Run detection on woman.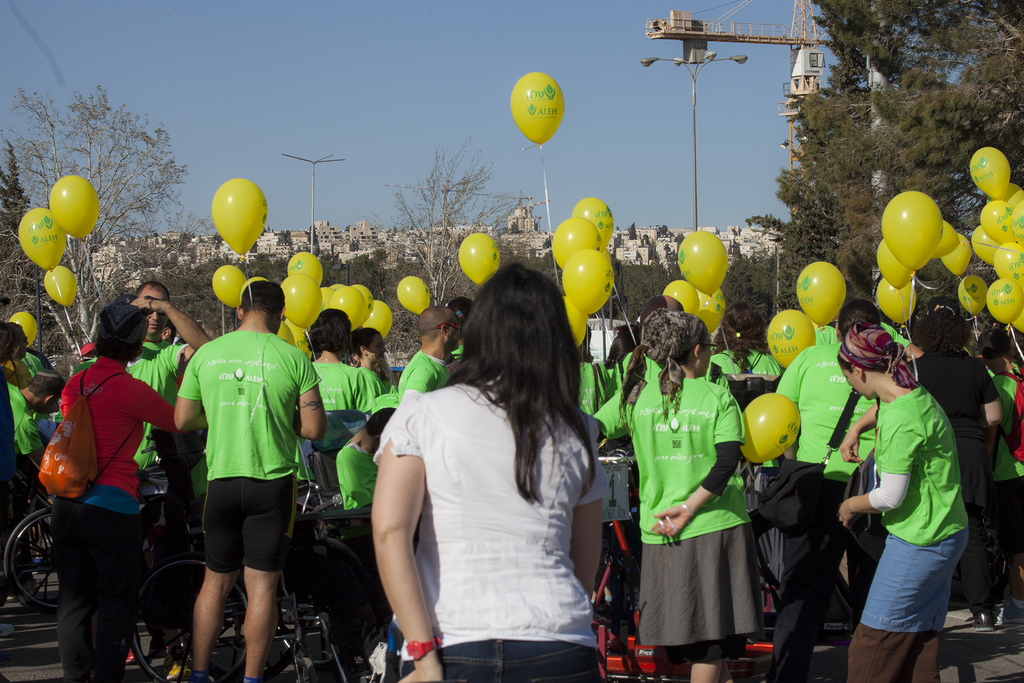
Result: rect(289, 306, 378, 502).
